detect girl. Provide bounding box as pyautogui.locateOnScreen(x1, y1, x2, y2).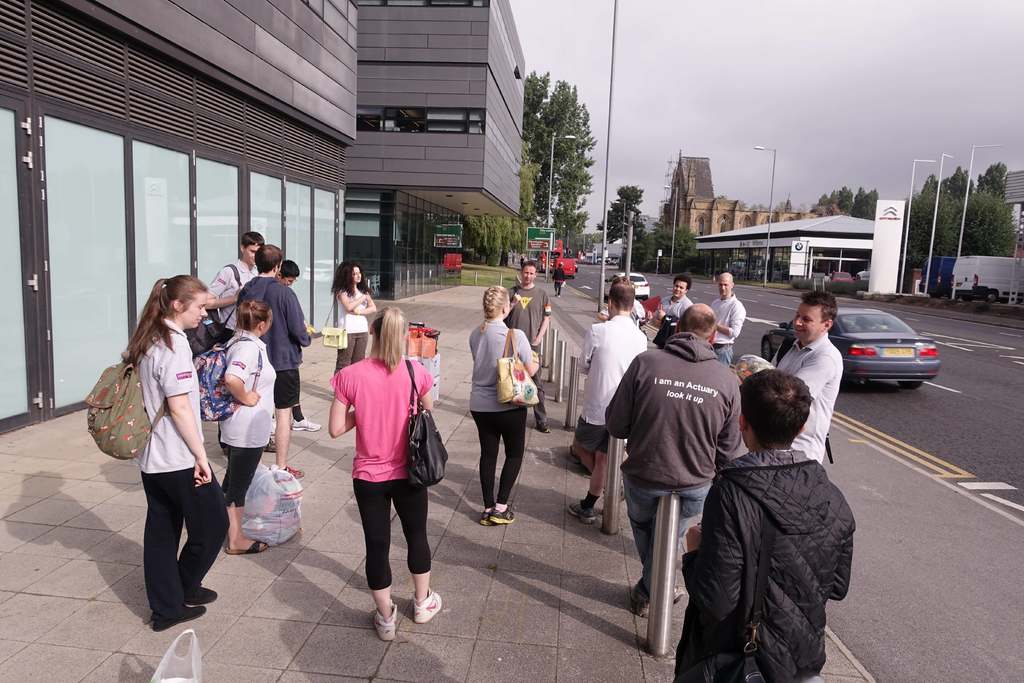
pyautogui.locateOnScreen(471, 283, 541, 525).
